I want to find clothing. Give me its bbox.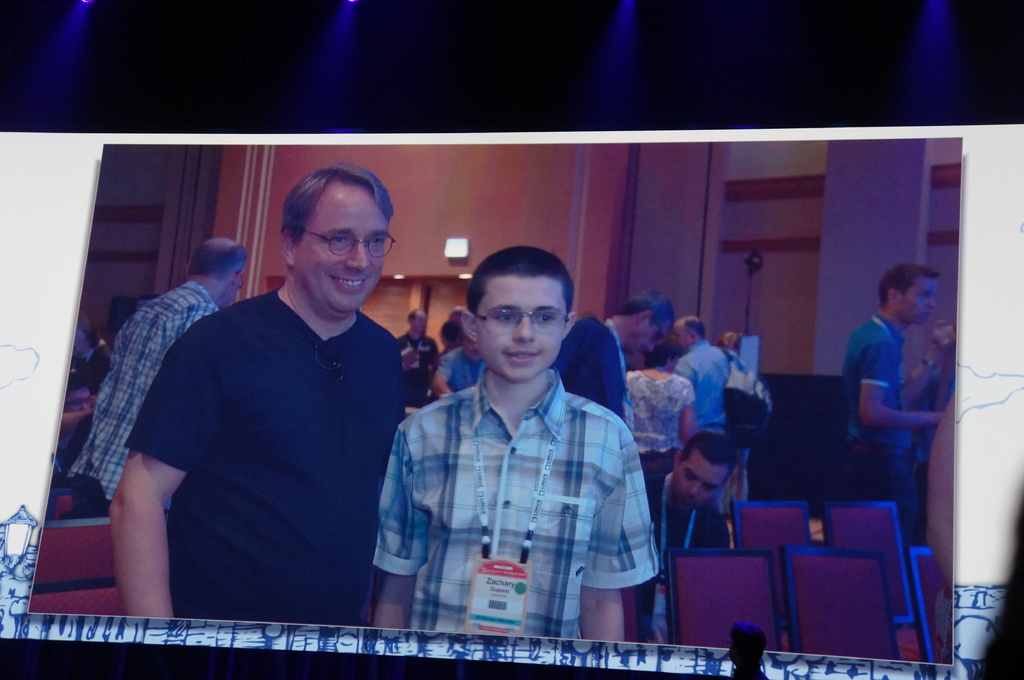
x1=70 y1=279 x2=227 y2=507.
